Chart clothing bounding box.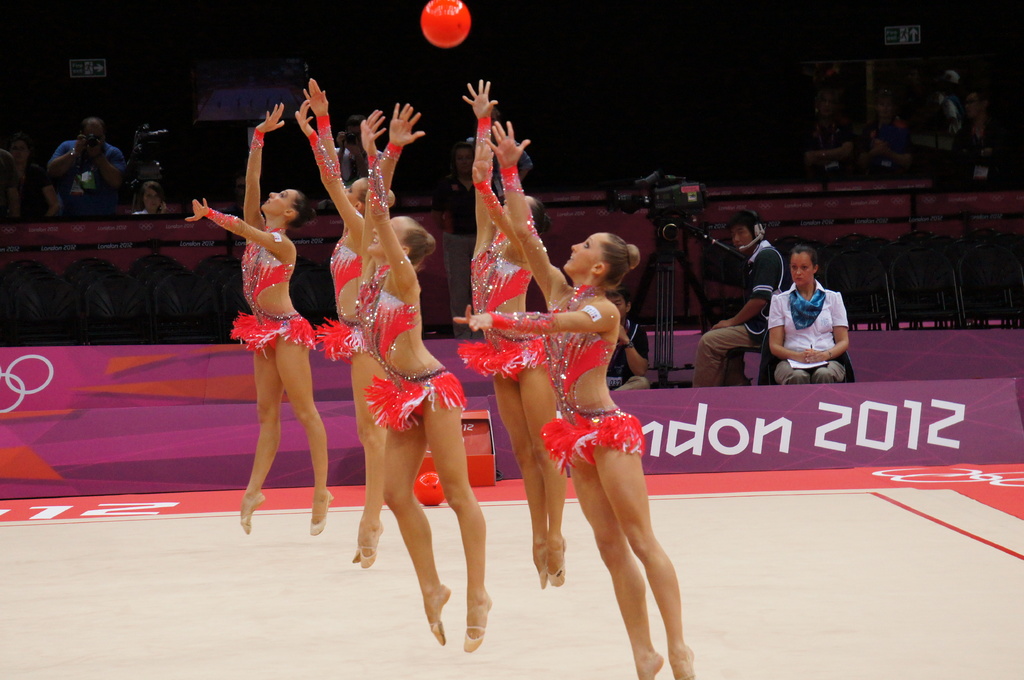
Charted: {"x1": 364, "y1": 258, "x2": 466, "y2": 439}.
